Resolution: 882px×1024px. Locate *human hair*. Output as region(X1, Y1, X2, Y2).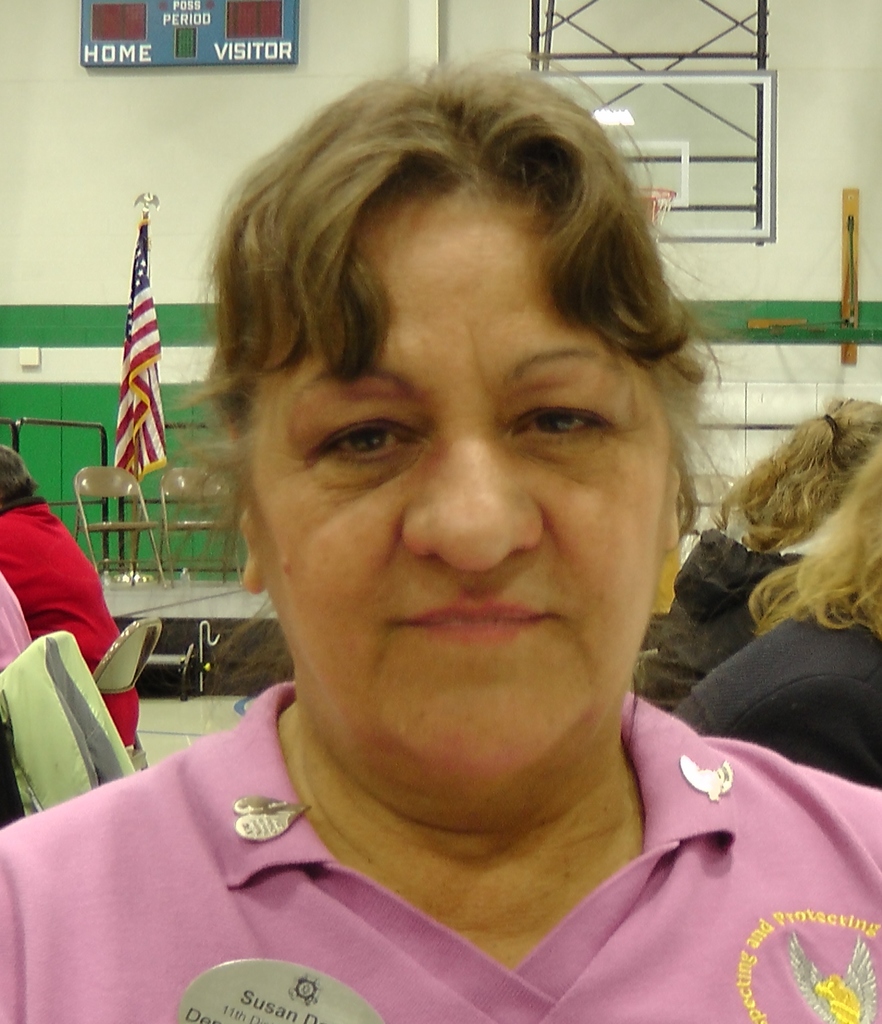
region(712, 395, 881, 533).
